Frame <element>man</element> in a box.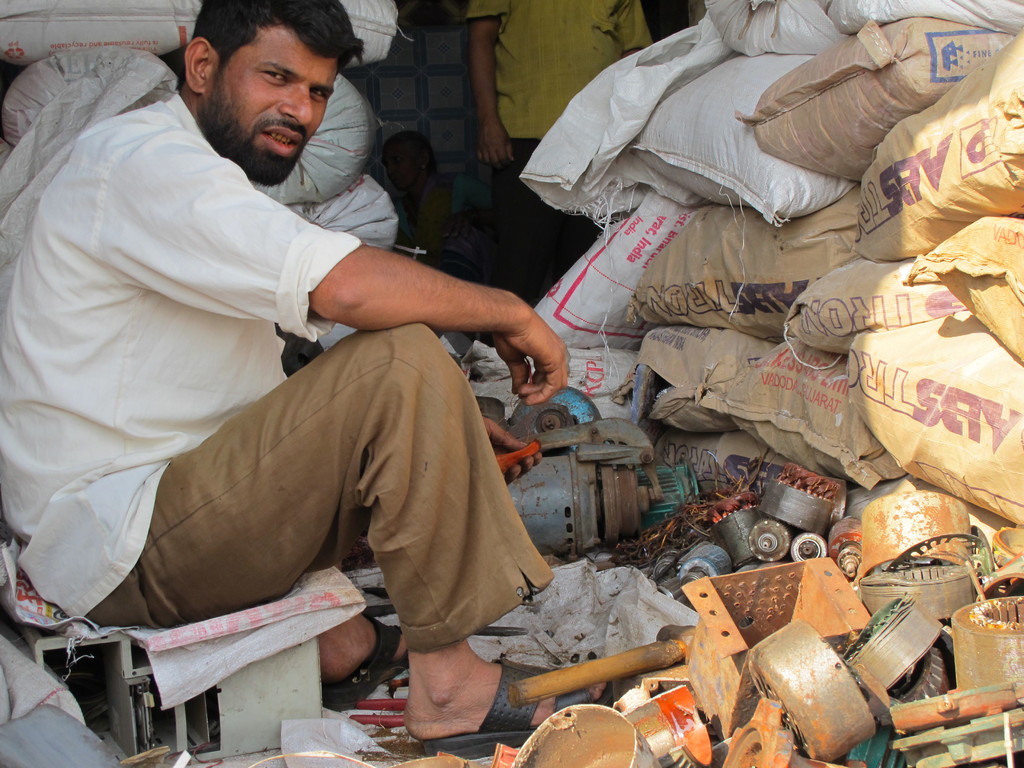
box(463, 0, 664, 310).
